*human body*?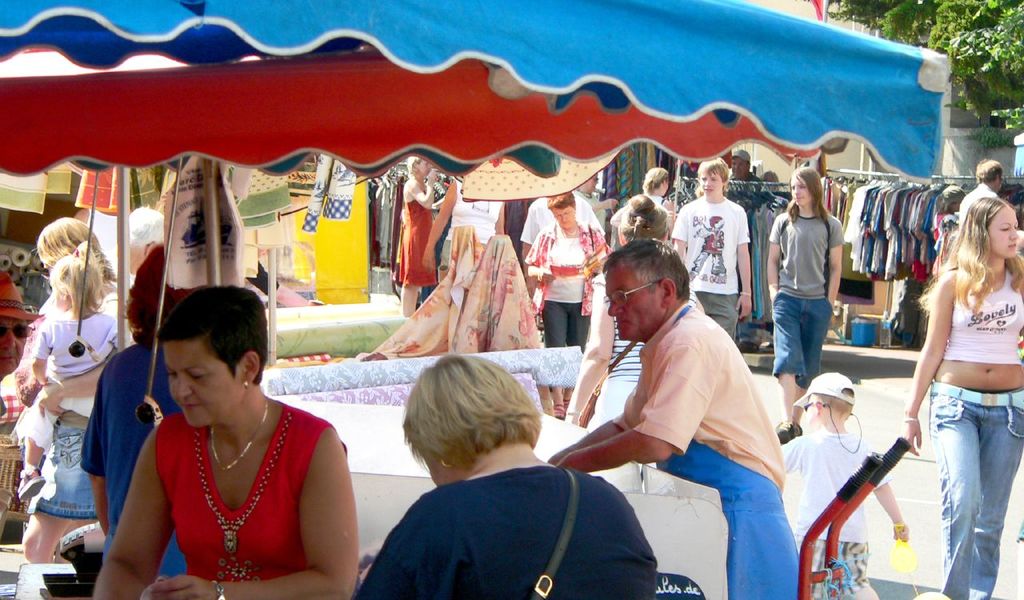
Rect(692, 223, 734, 280)
